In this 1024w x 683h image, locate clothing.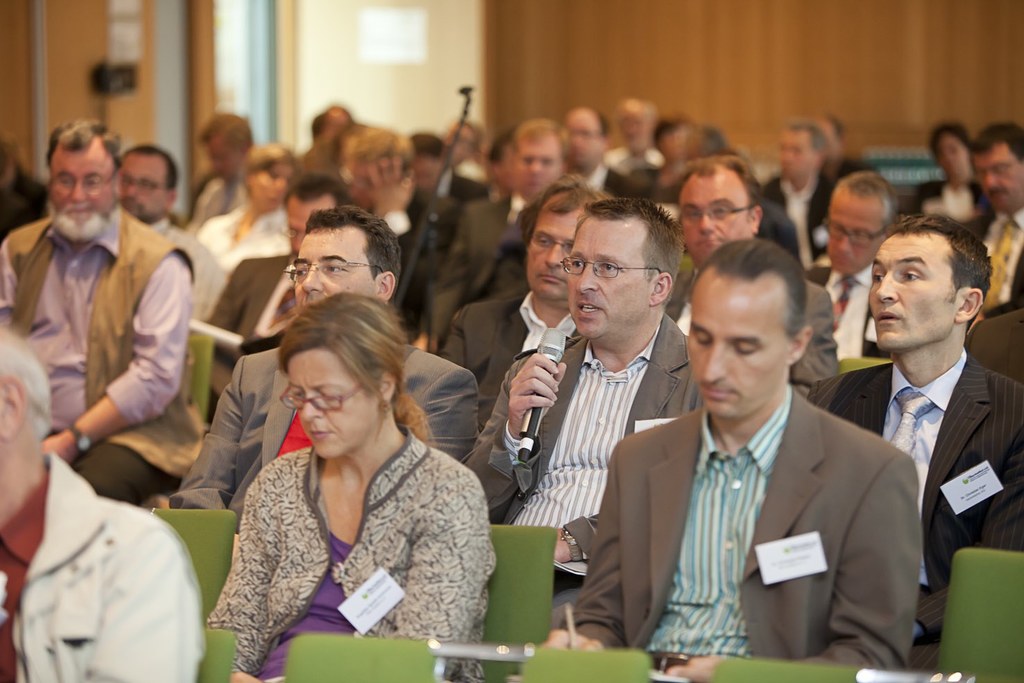
Bounding box: [left=904, top=171, right=998, bottom=233].
